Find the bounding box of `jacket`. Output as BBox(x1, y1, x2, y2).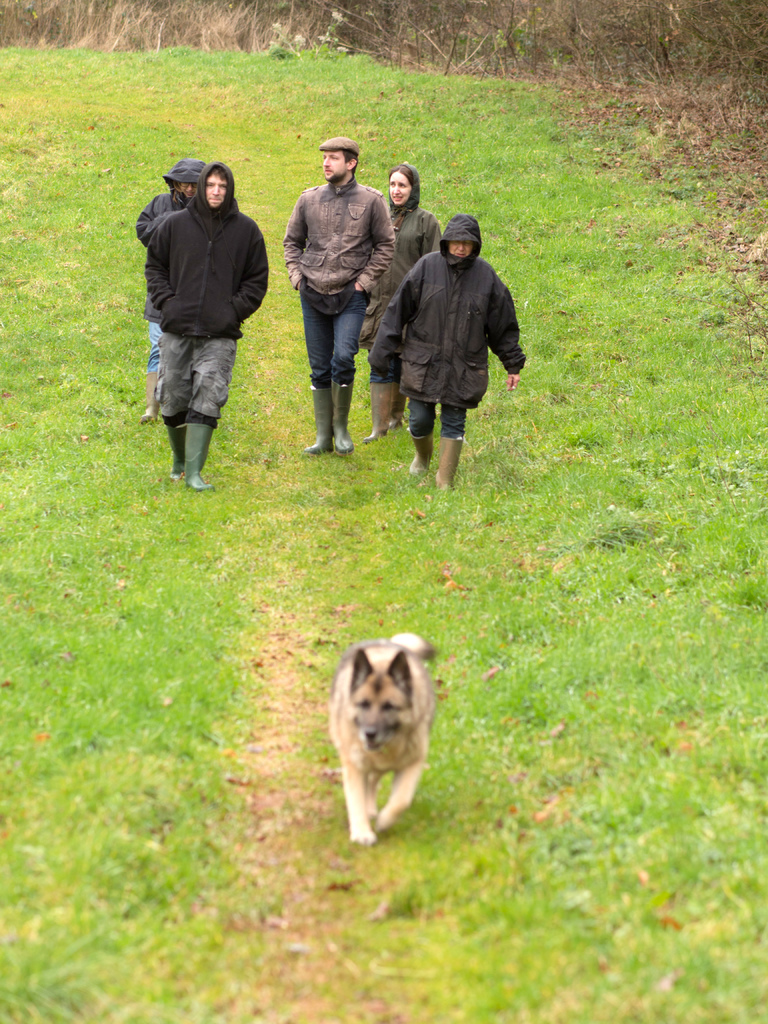
BBox(372, 216, 526, 410).
